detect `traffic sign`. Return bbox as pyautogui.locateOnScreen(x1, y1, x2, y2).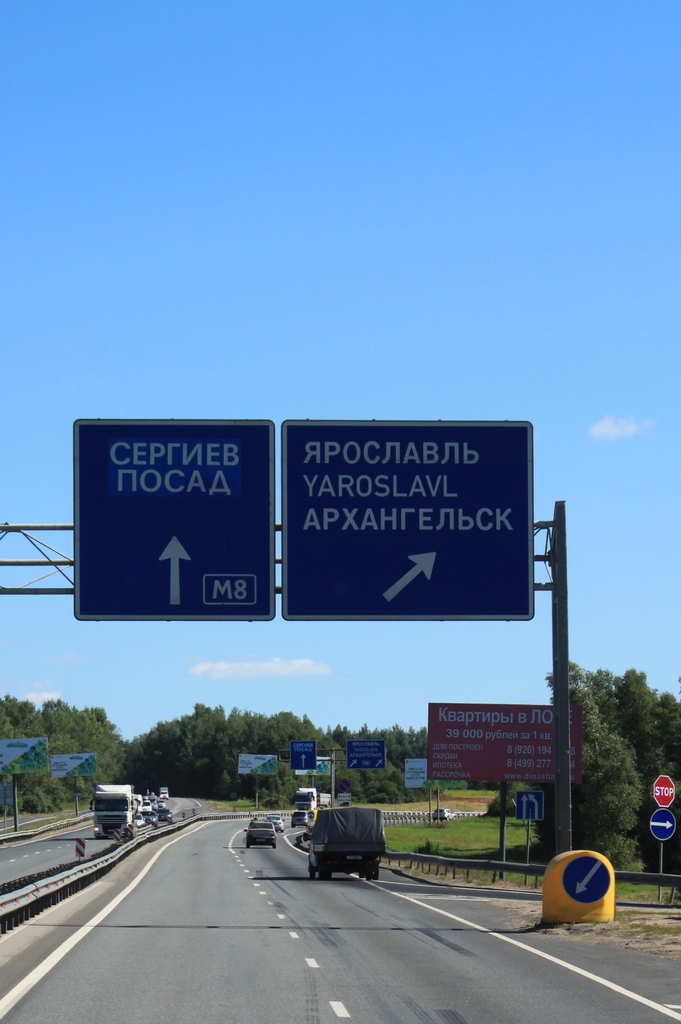
pyautogui.locateOnScreen(290, 744, 315, 765).
